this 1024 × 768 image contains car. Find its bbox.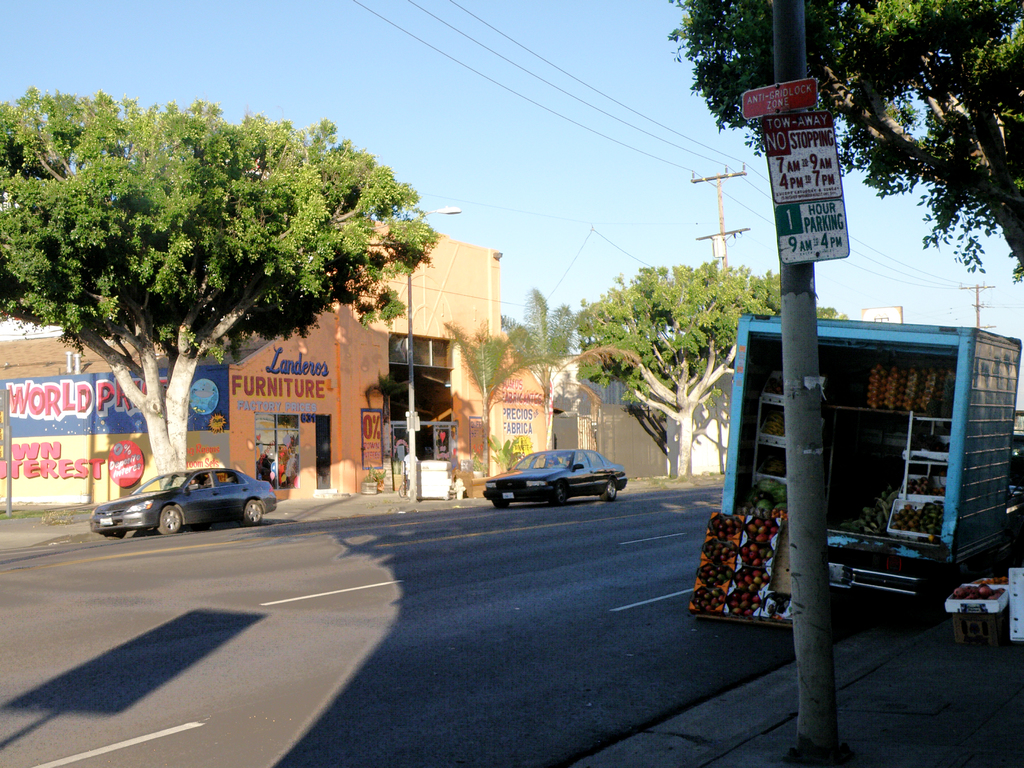
{"x1": 481, "y1": 447, "x2": 625, "y2": 509}.
